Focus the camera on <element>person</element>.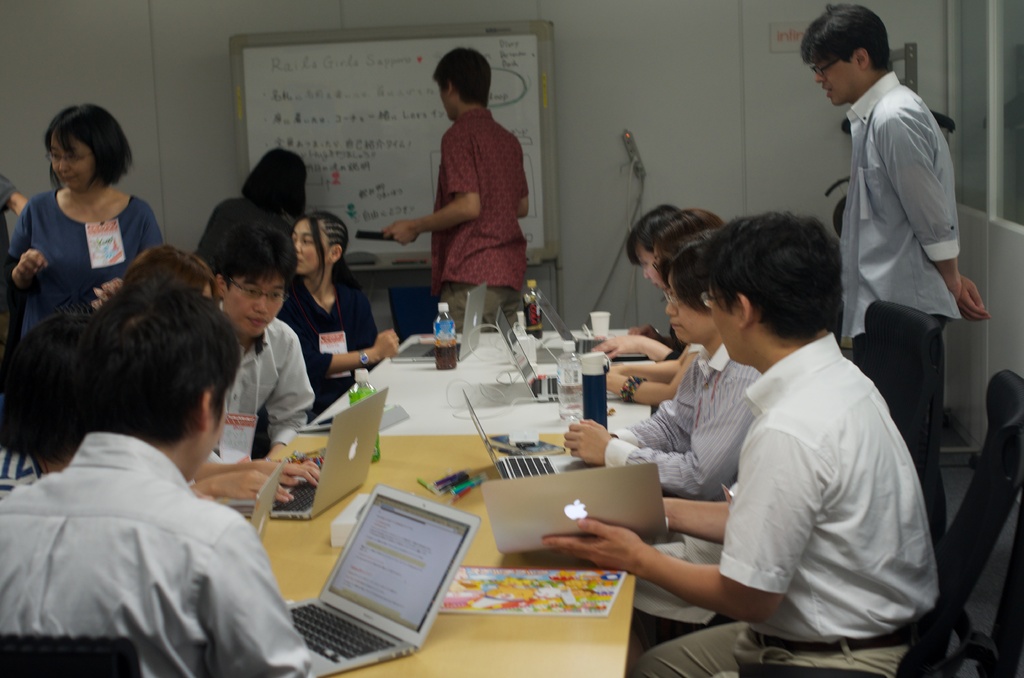
Focus region: <region>0, 312, 102, 480</region>.
